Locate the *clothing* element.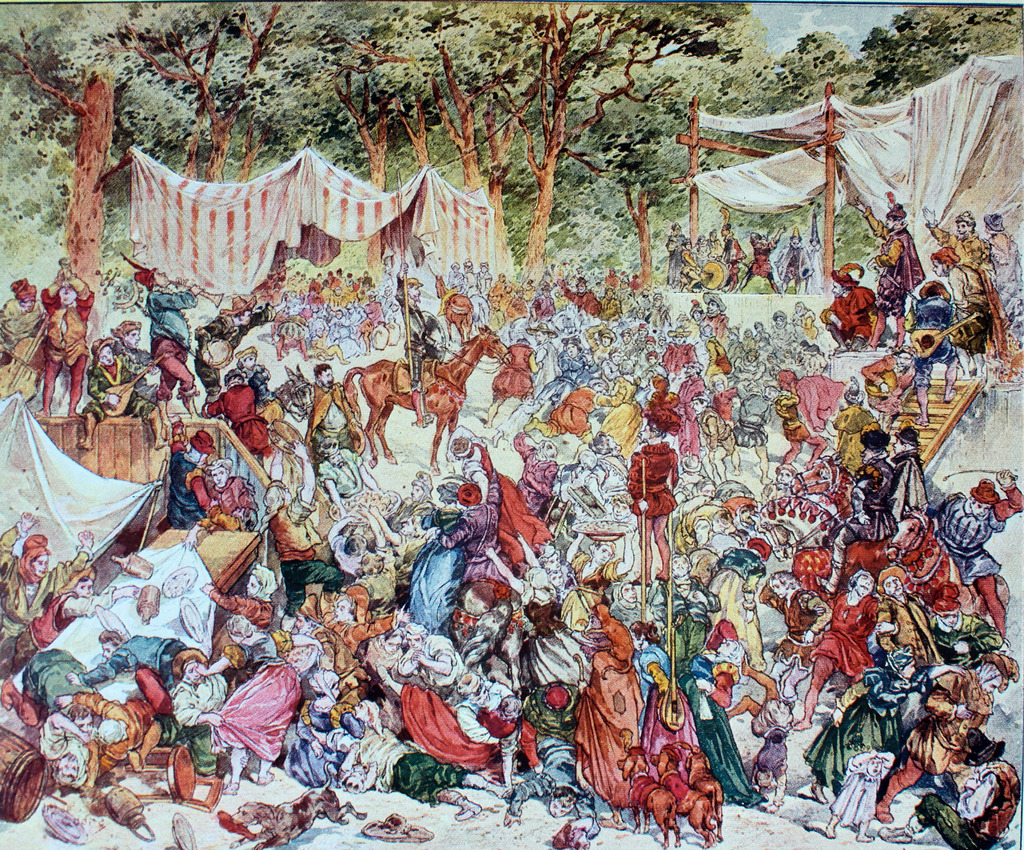
Element bbox: [211,475,253,524].
